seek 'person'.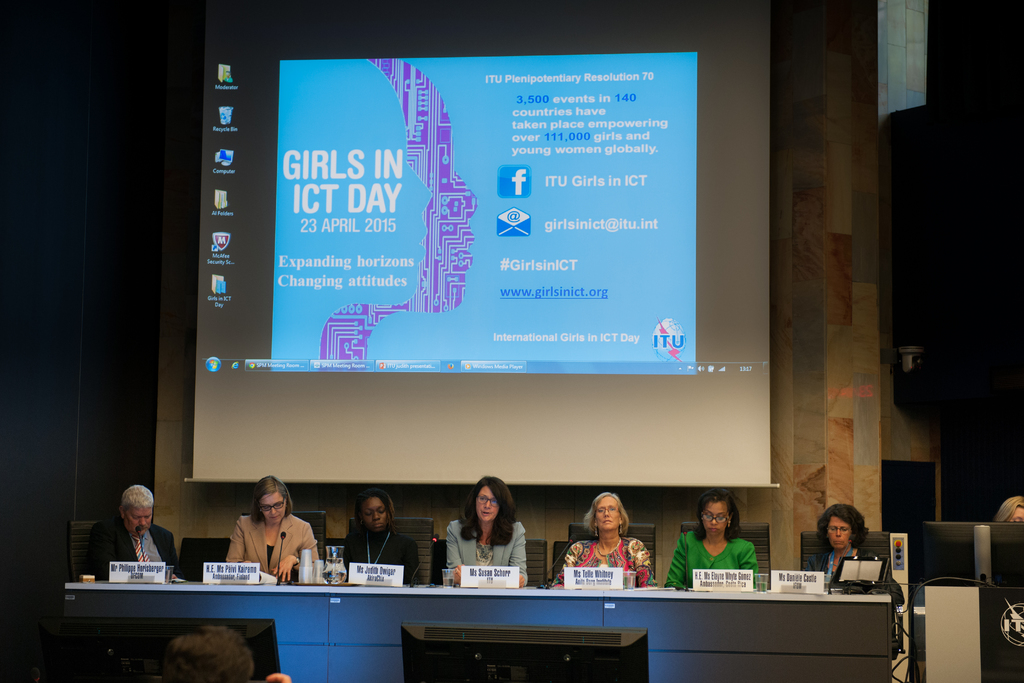
801:499:909:608.
